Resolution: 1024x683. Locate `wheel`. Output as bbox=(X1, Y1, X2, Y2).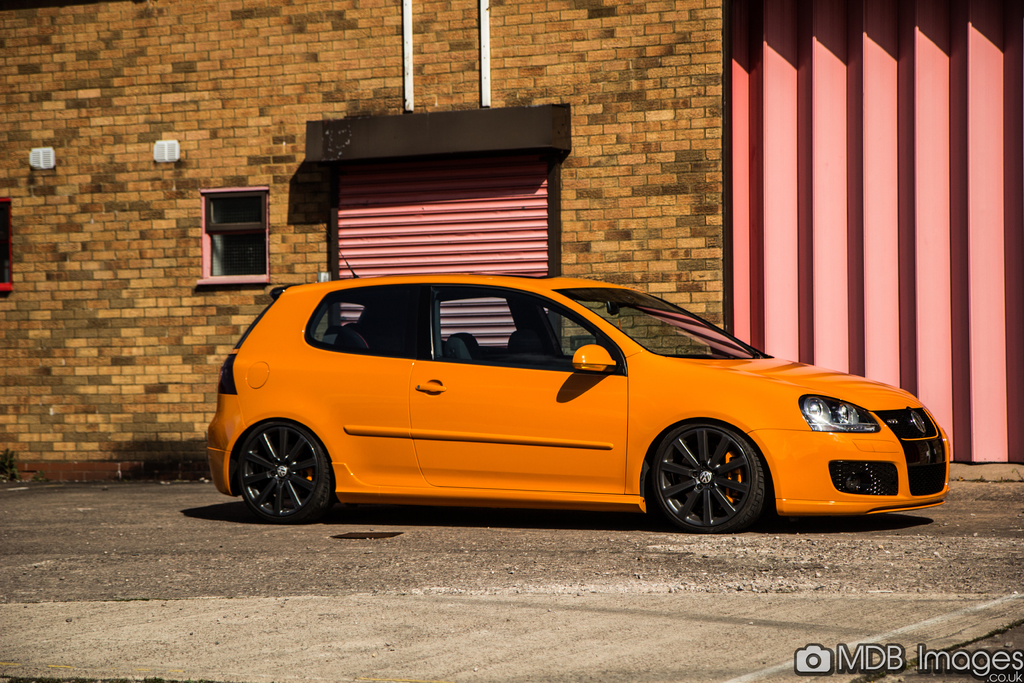
bbox=(648, 427, 778, 527).
